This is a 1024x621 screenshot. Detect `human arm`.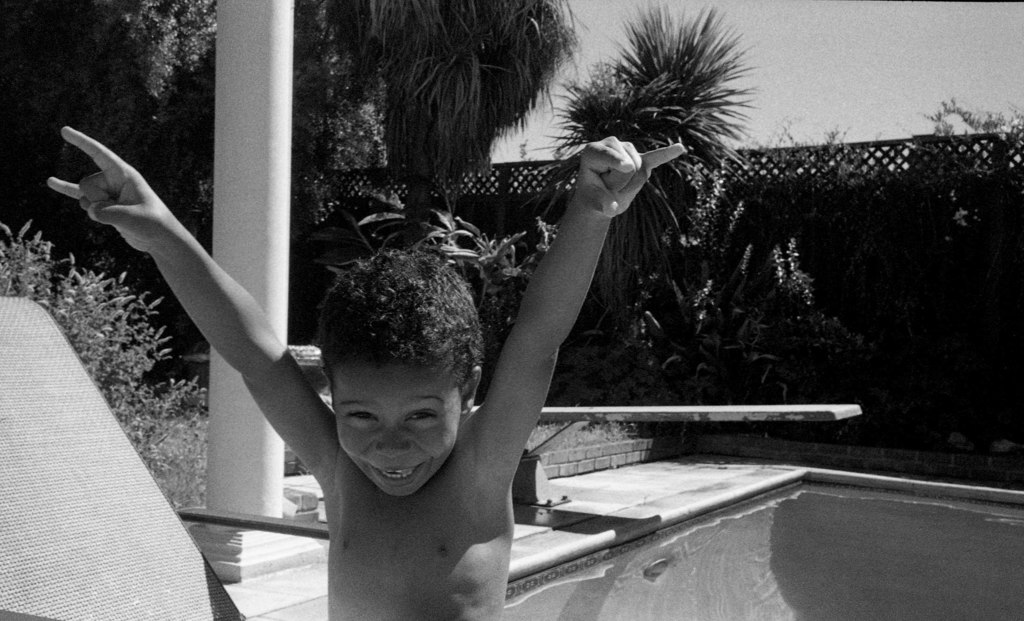
[474, 127, 692, 492].
